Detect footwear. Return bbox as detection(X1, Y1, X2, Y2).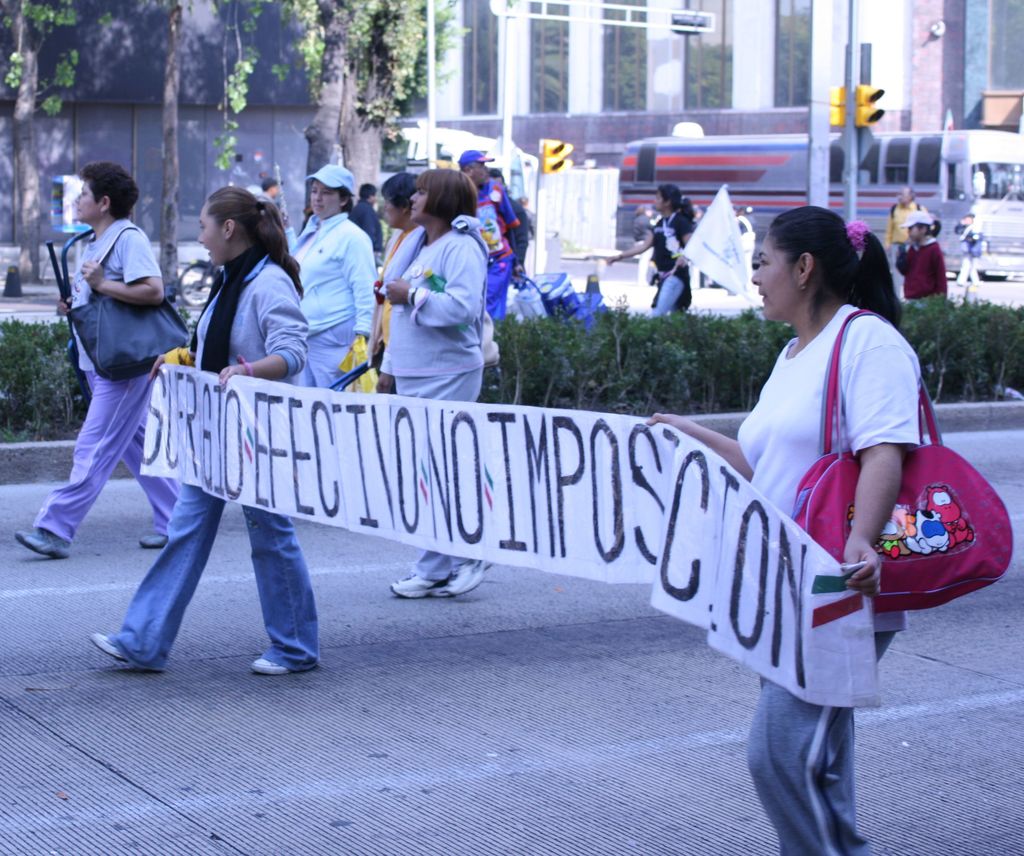
detection(92, 626, 166, 667).
